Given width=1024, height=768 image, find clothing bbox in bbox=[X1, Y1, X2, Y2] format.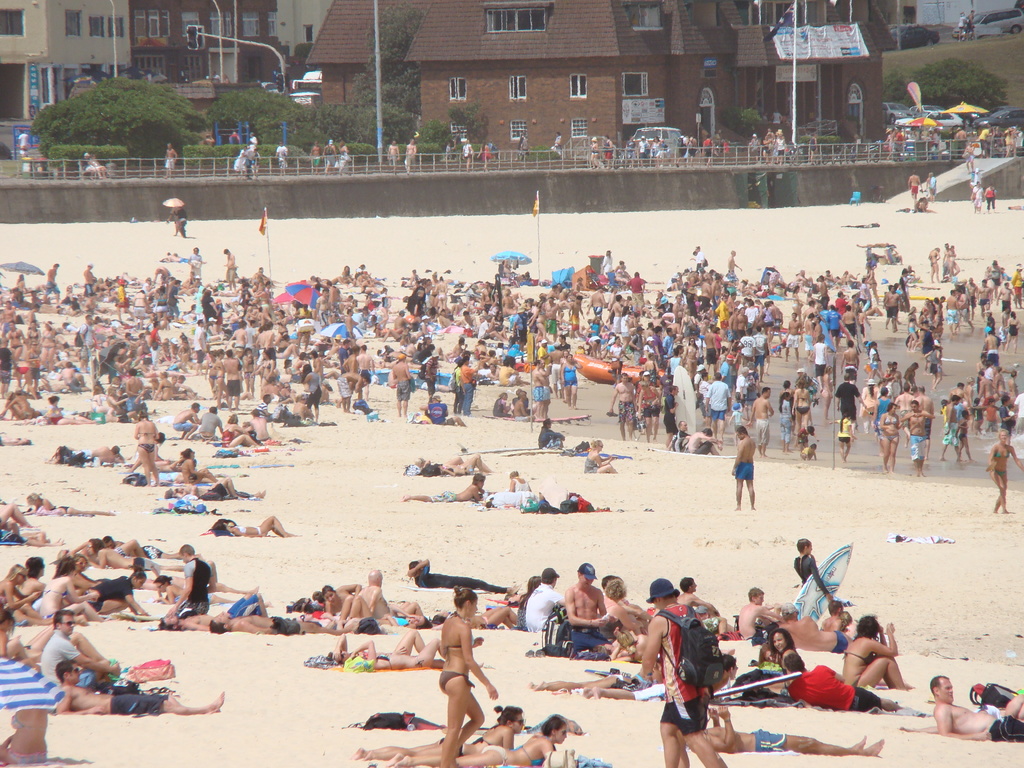
bbox=[110, 692, 163, 719].
